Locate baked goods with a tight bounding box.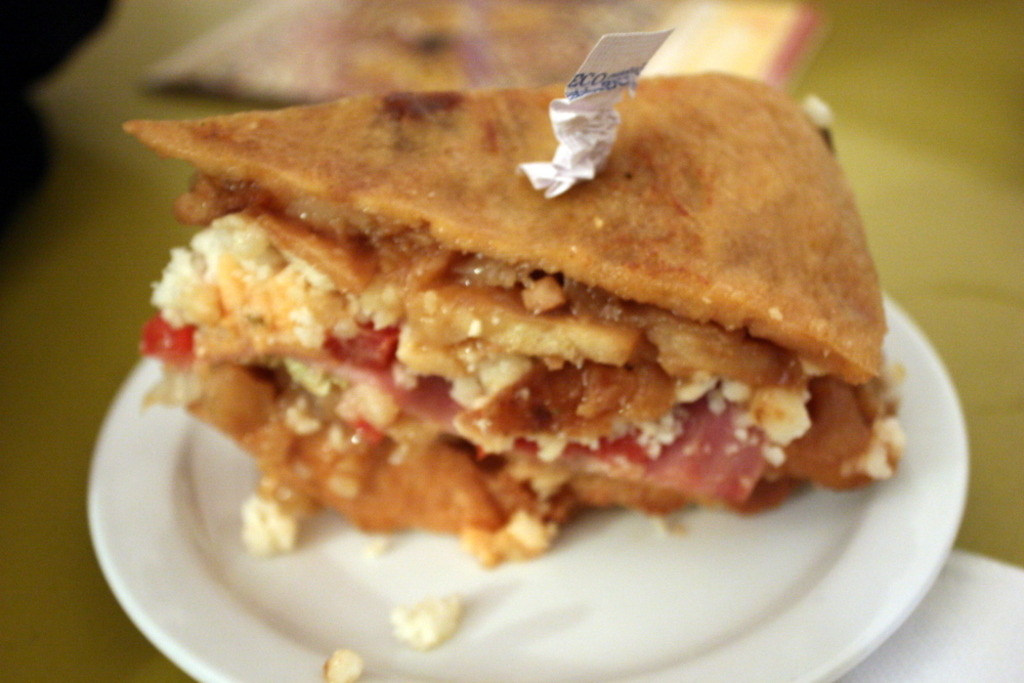
123, 65, 899, 569.
